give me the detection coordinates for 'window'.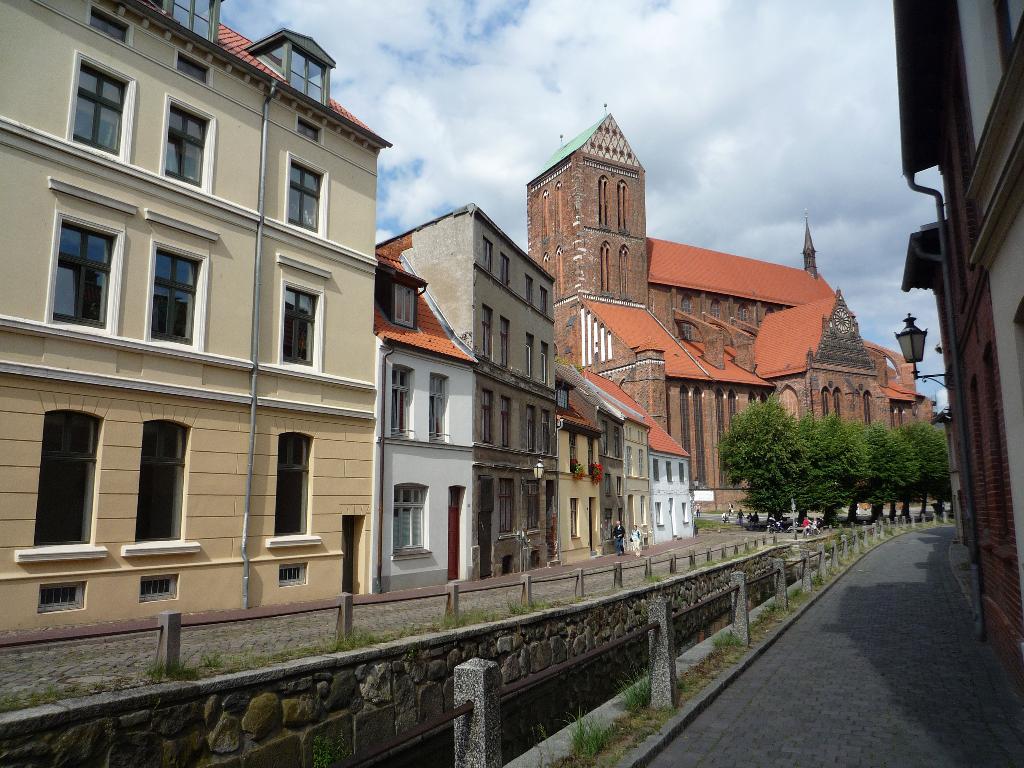
270 435 324 552.
